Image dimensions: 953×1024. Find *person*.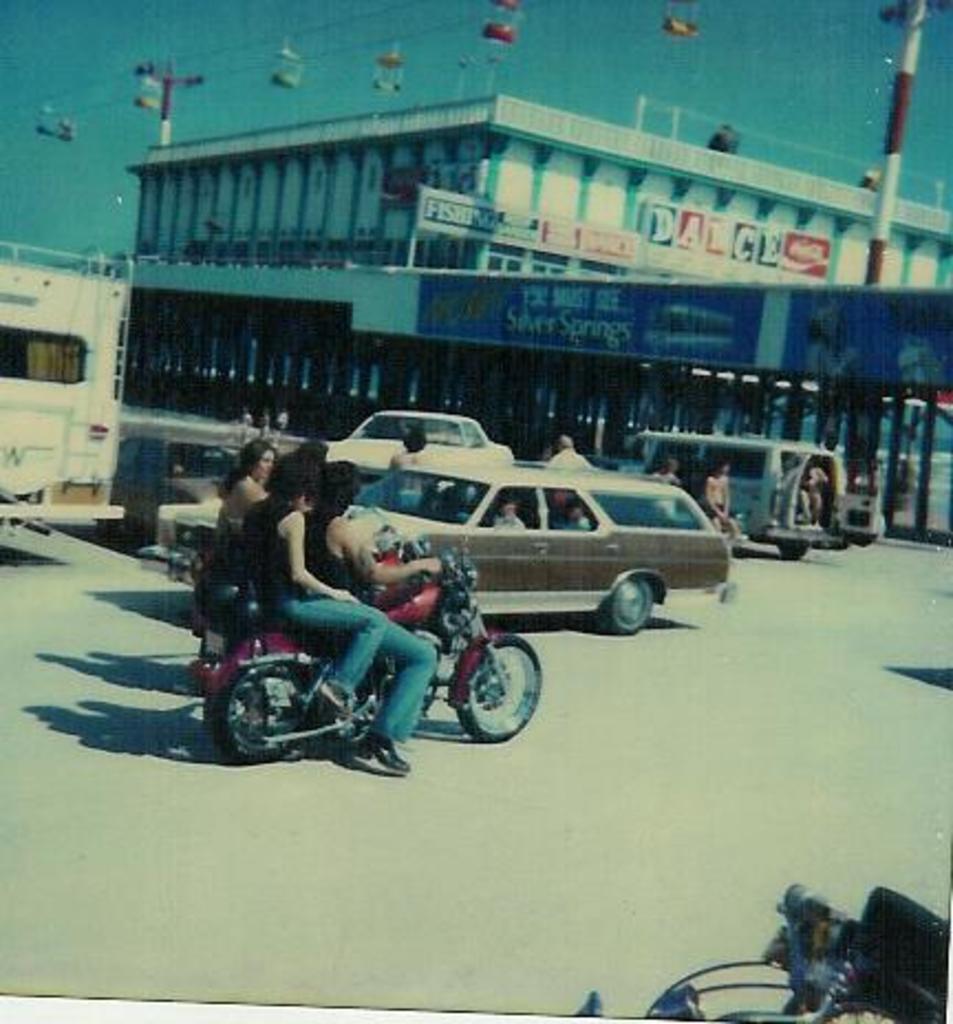
bbox(214, 439, 269, 552).
